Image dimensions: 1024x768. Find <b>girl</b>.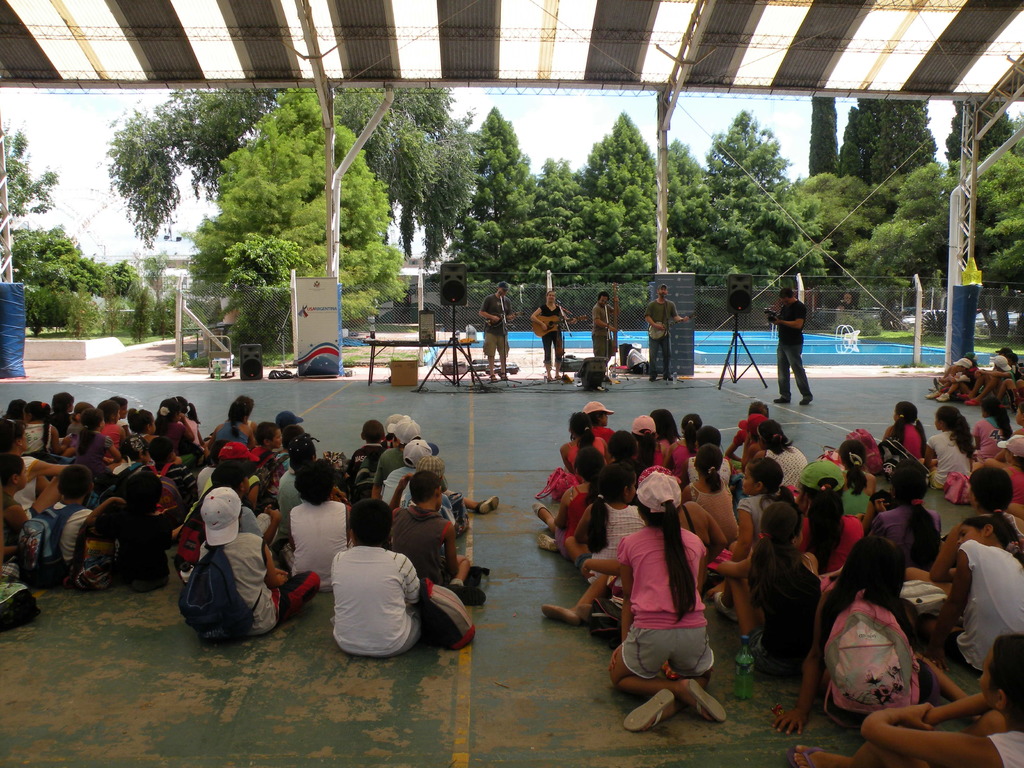
box=[756, 415, 810, 490].
